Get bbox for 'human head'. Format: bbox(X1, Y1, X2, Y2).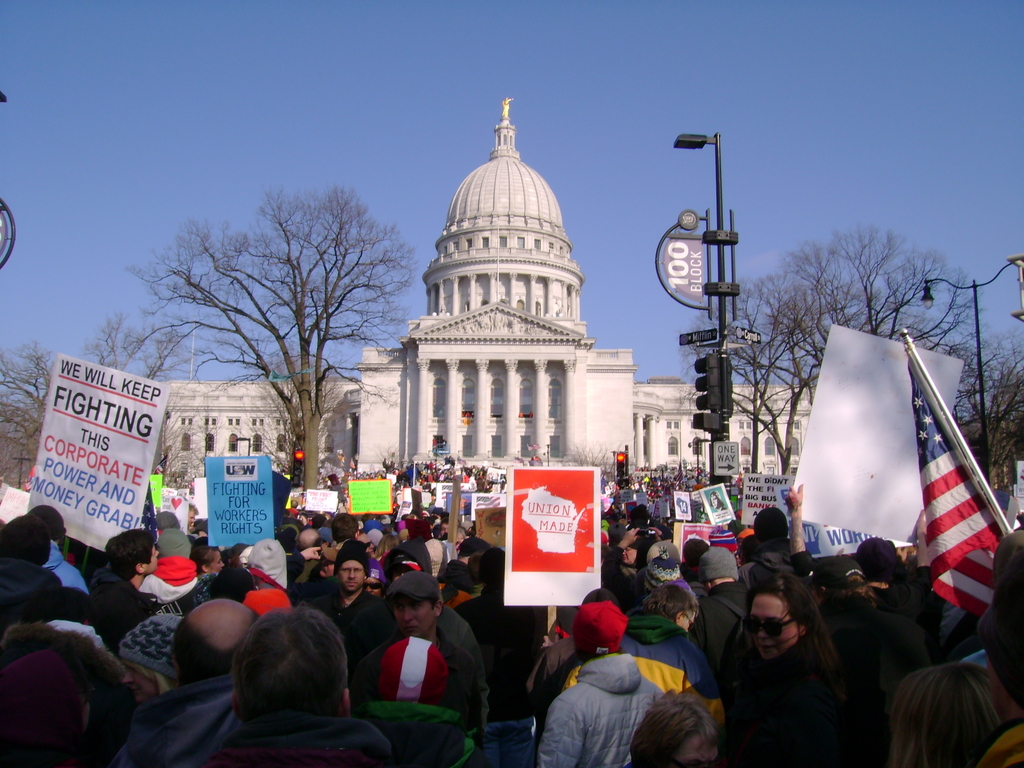
bbox(571, 604, 624, 664).
